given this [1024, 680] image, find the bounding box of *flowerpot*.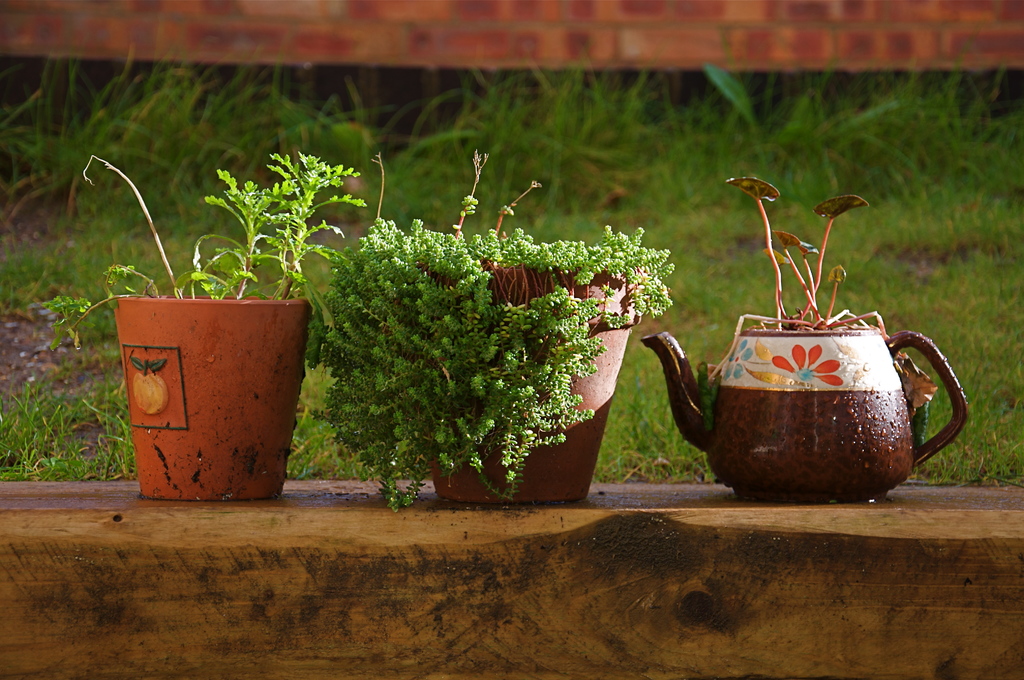
<bbox>108, 264, 319, 494</bbox>.
